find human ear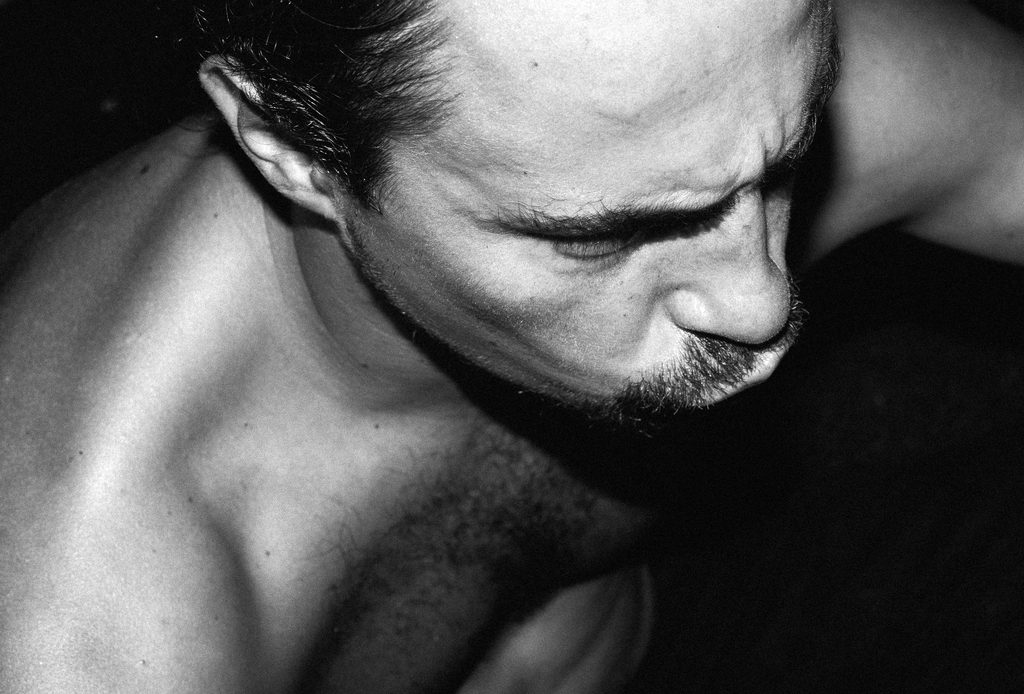
bbox(196, 51, 340, 226)
